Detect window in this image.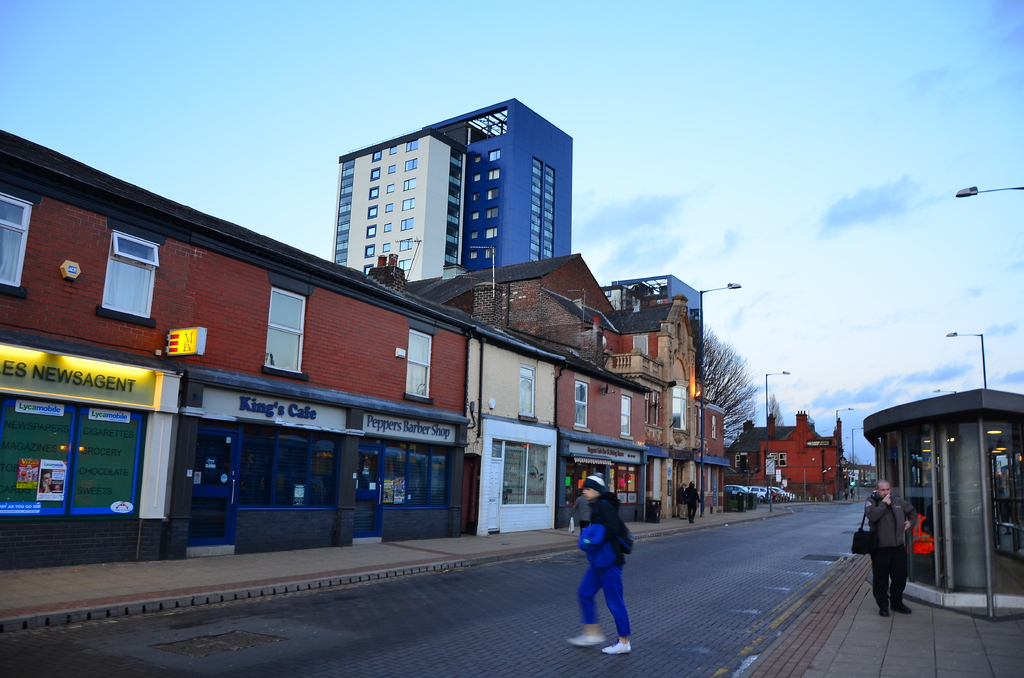
Detection: 404/140/417/152.
